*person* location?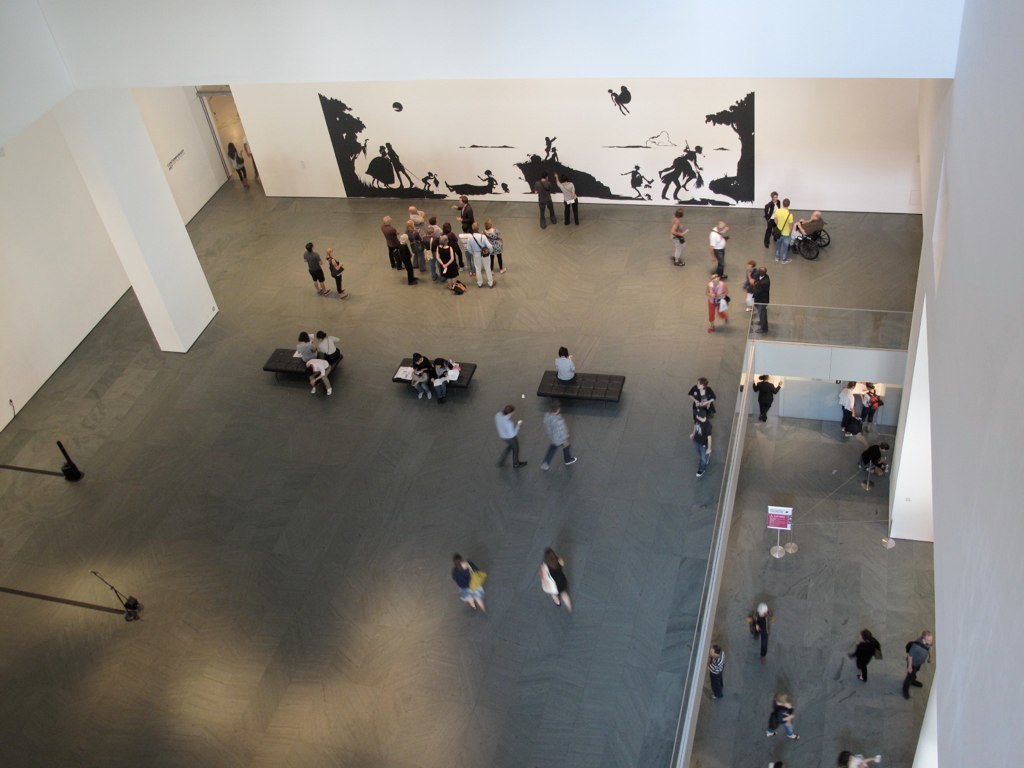
rect(705, 275, 731, 334)
